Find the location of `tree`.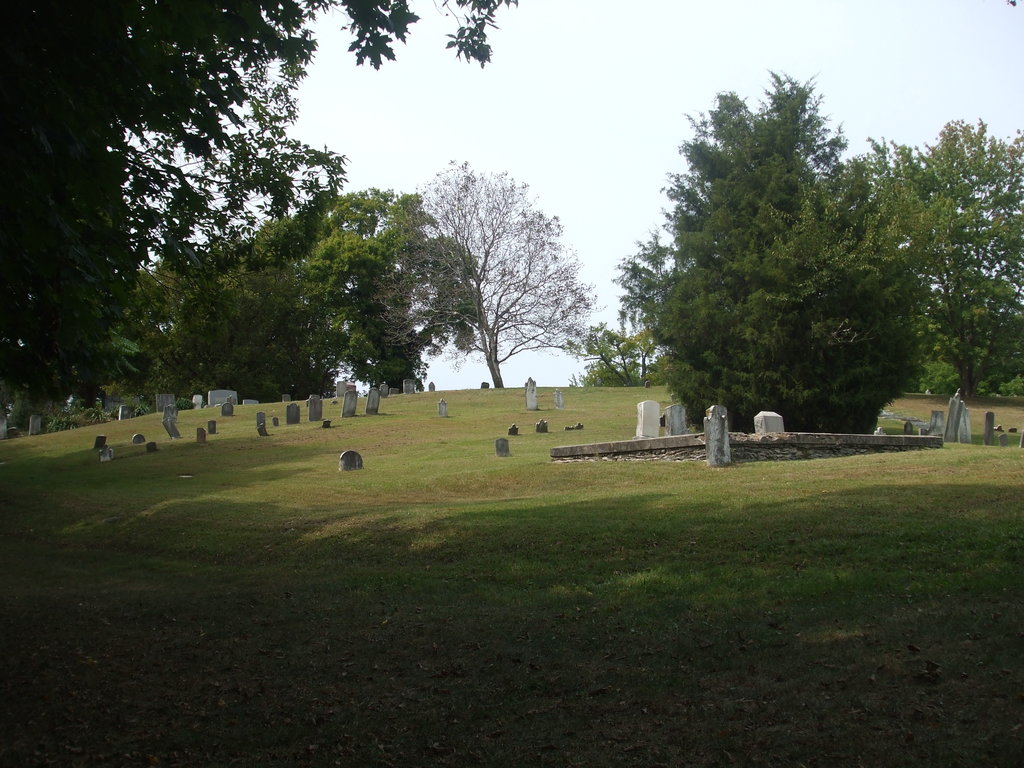
Location: (left=882, top=119, right=1023, bottom=410).
